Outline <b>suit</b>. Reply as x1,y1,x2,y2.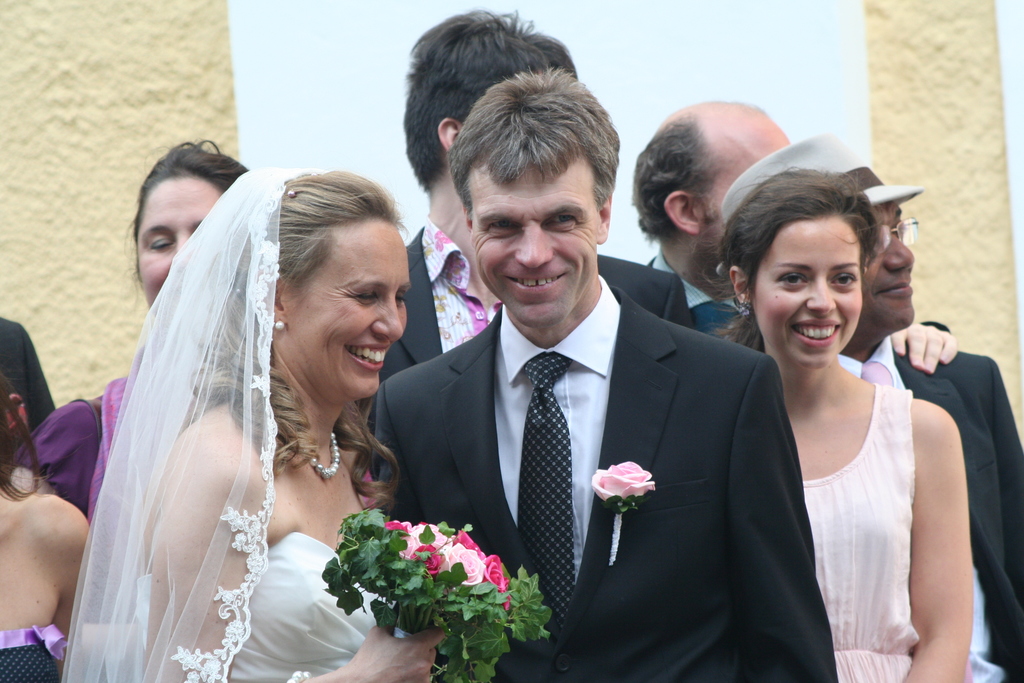
367,302,836,682.
